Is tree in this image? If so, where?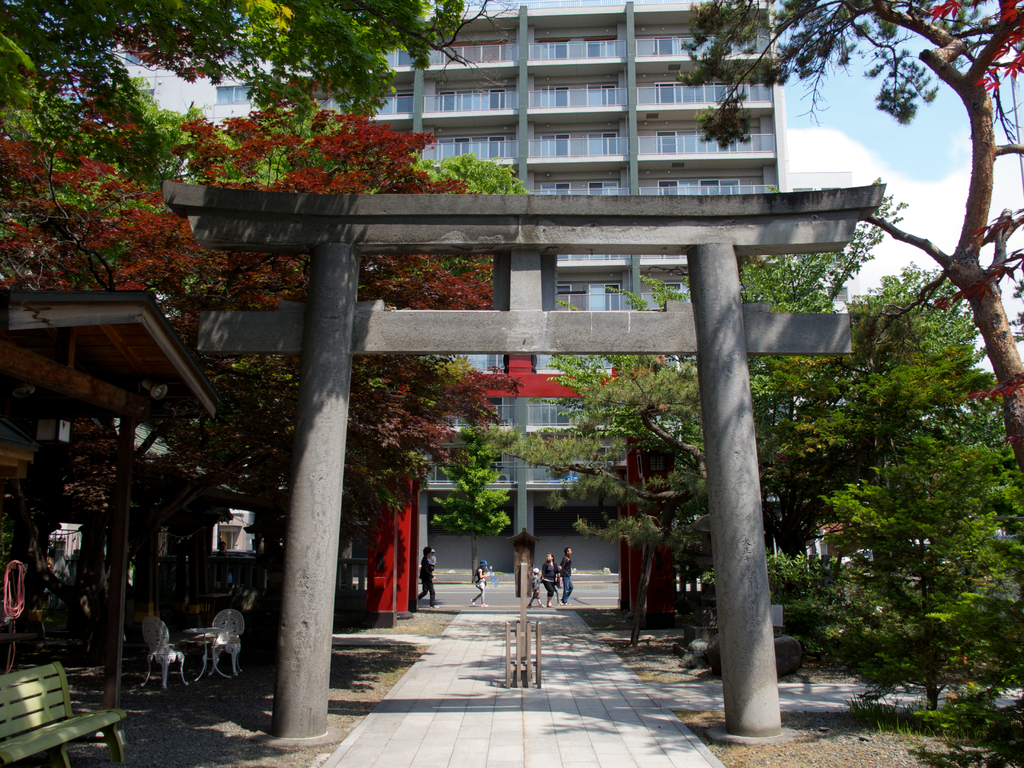
Yes, at (429, 413, 515, 589).
